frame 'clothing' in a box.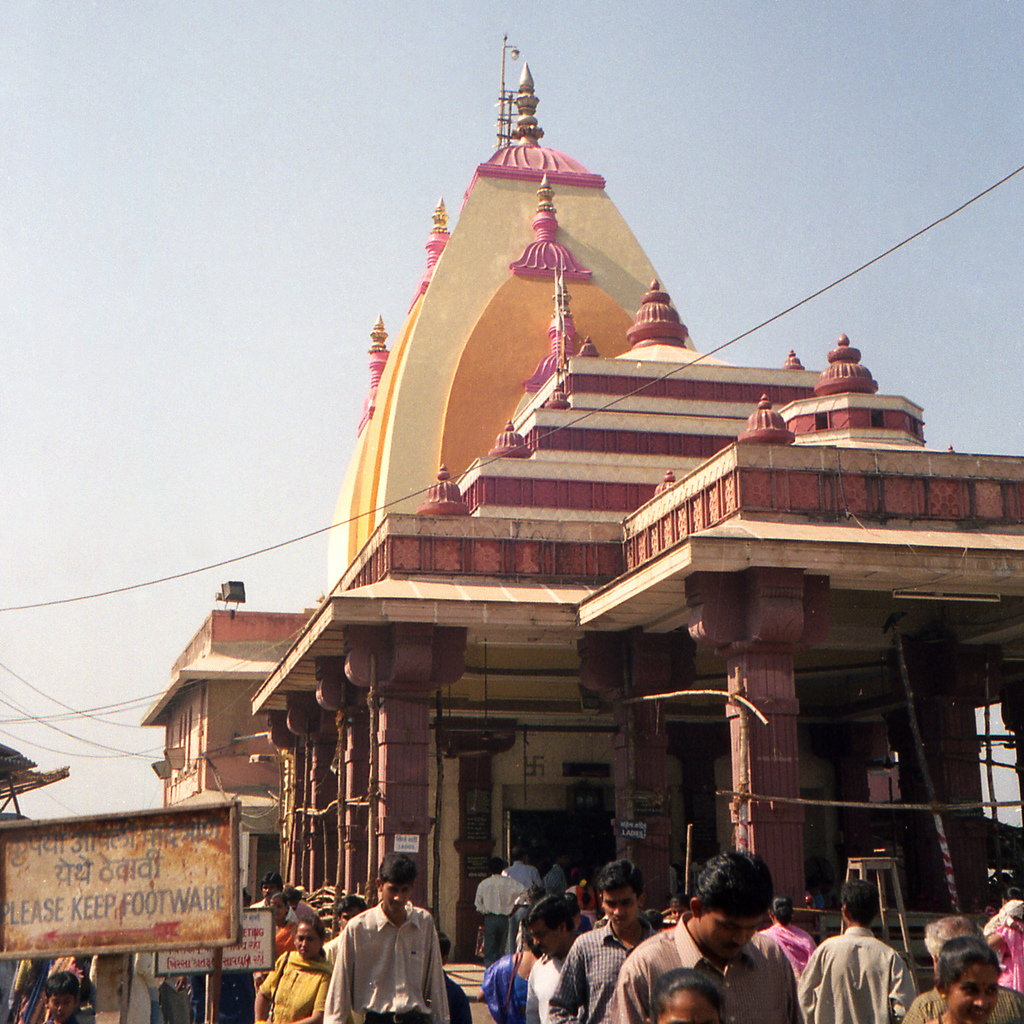
box(481, 947, 528, 1023).
